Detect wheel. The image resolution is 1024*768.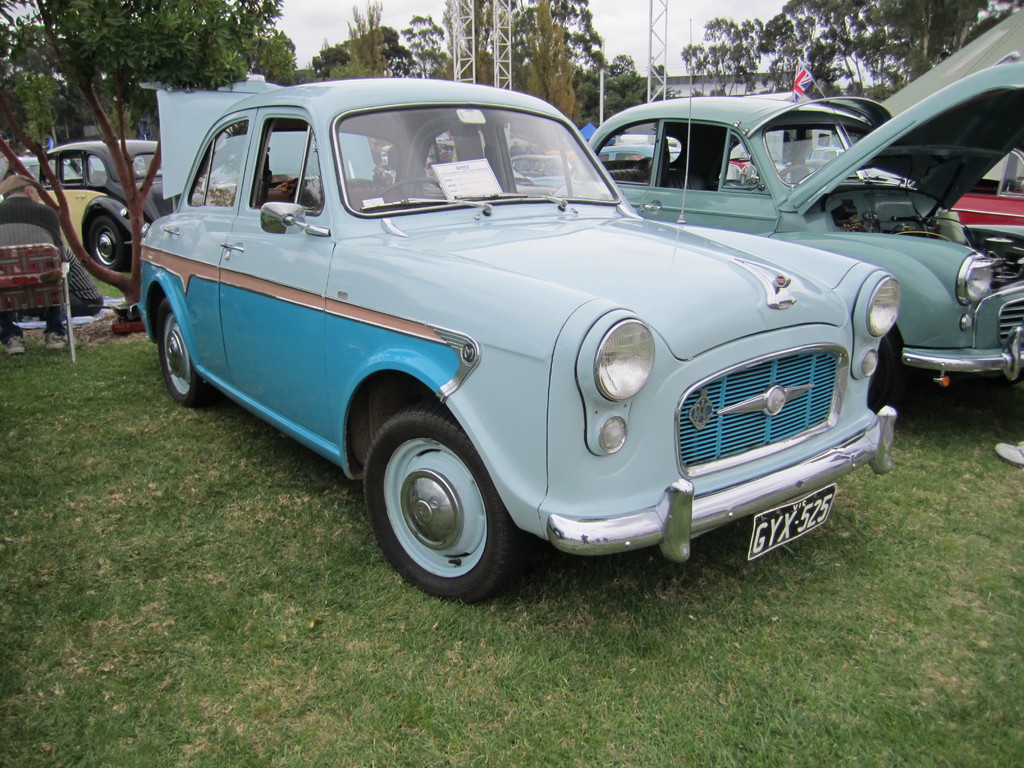
BBox(161, 294, 215, 410).
